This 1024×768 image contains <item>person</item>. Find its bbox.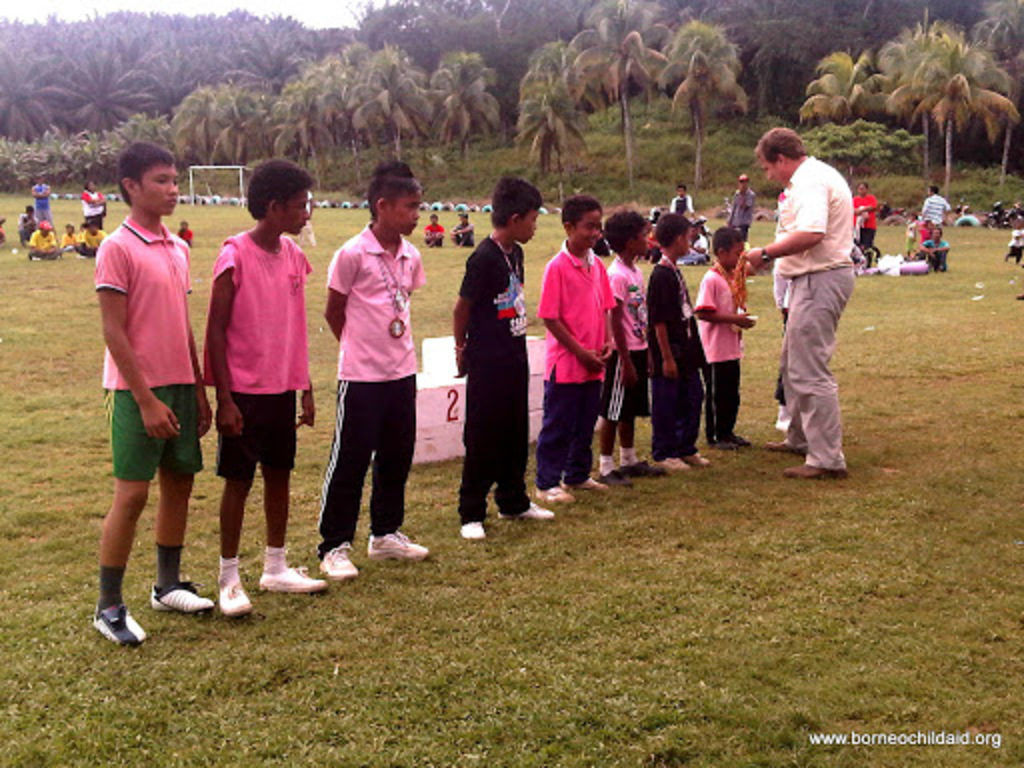
(850, 180, 880, 254).
